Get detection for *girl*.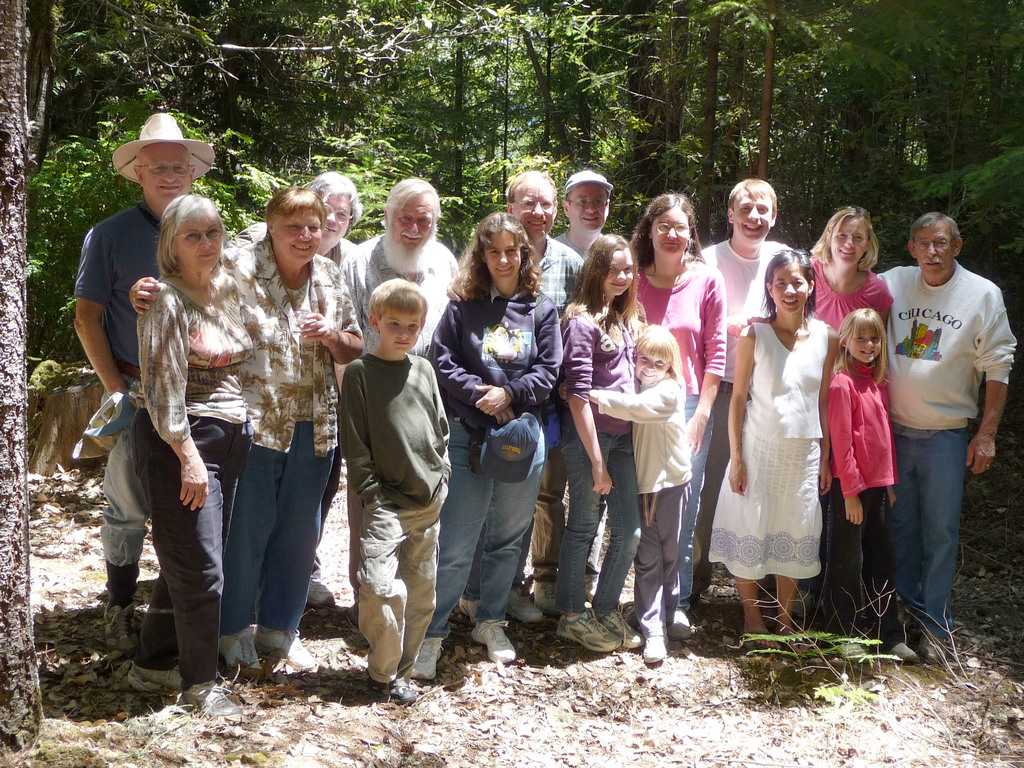
Detection: x1=709 y1=241 x2=836 y2=655.
